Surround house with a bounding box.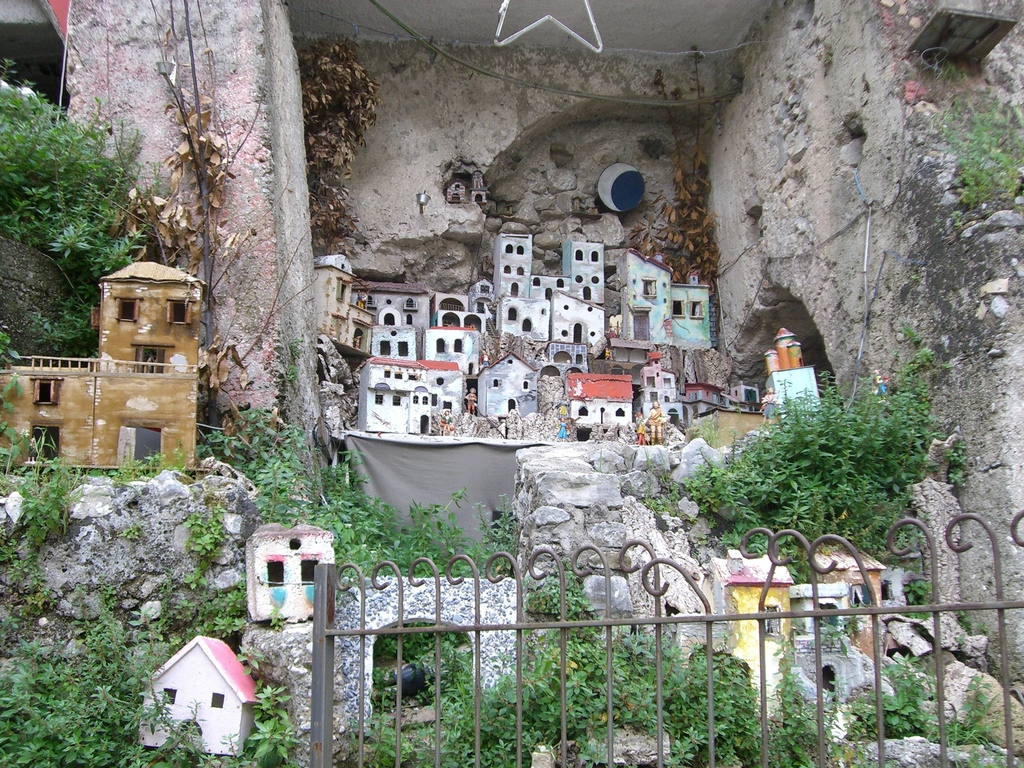
<box>808,544,891,660</box>.
